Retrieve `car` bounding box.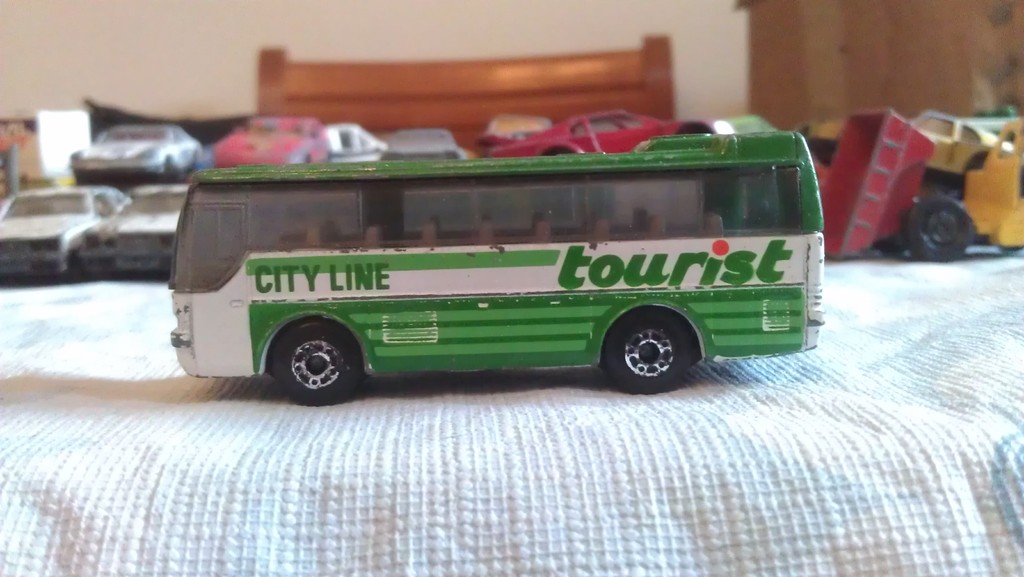
Bounding box: BBox(475, 107, 678, 156).
